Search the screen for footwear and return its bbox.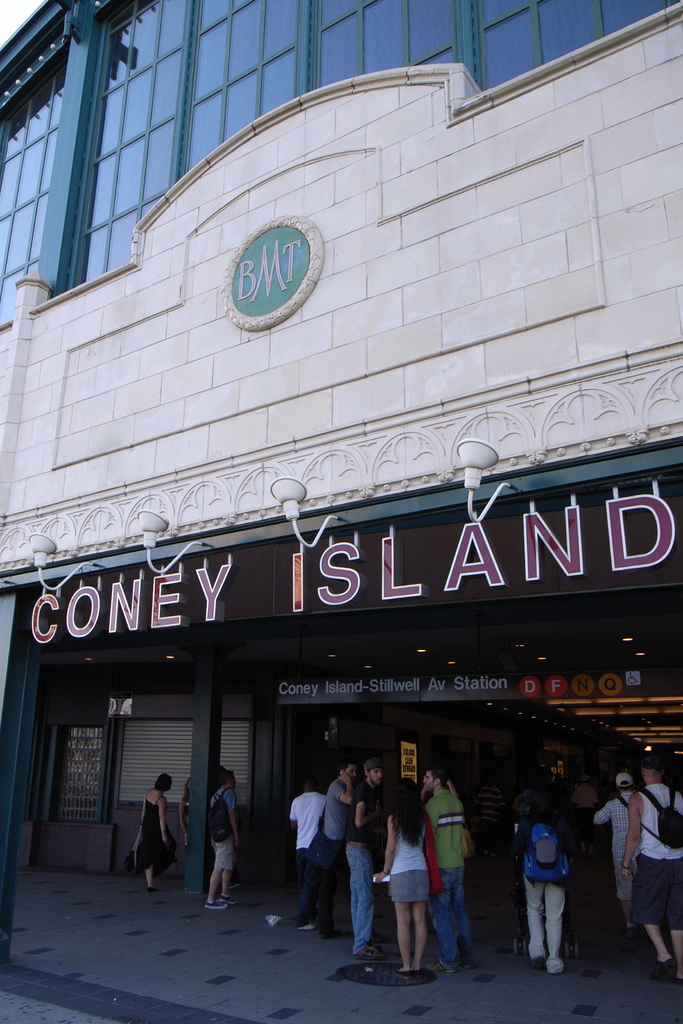
Found: l=320, t=932, r=338, b=939.
